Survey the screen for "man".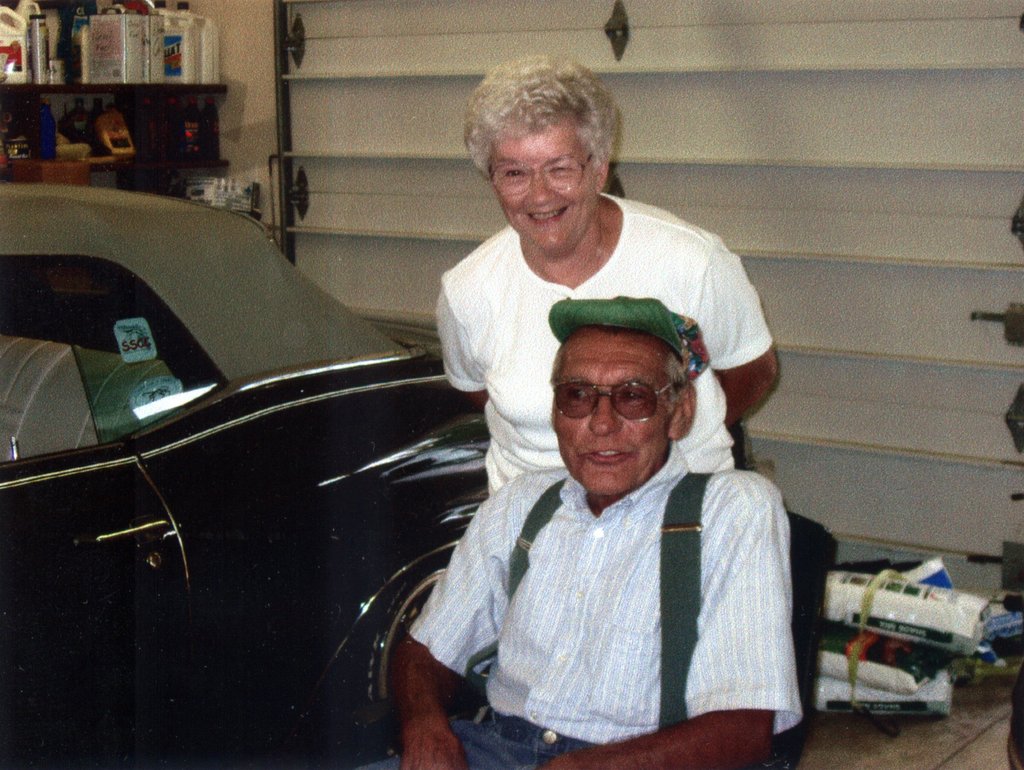
Survey found: {"left": 425, "top": 261, "right": 815, "bottom": 758}.
